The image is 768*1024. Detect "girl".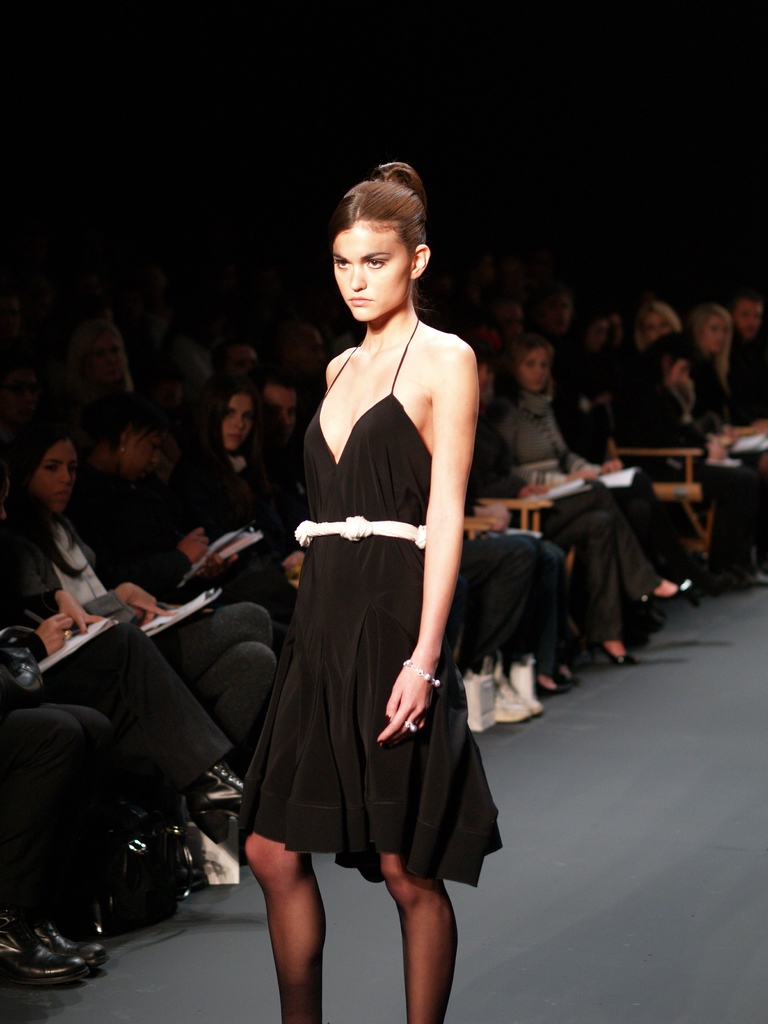
Detection: (left=637, top=302, right=690, bottom=355).
